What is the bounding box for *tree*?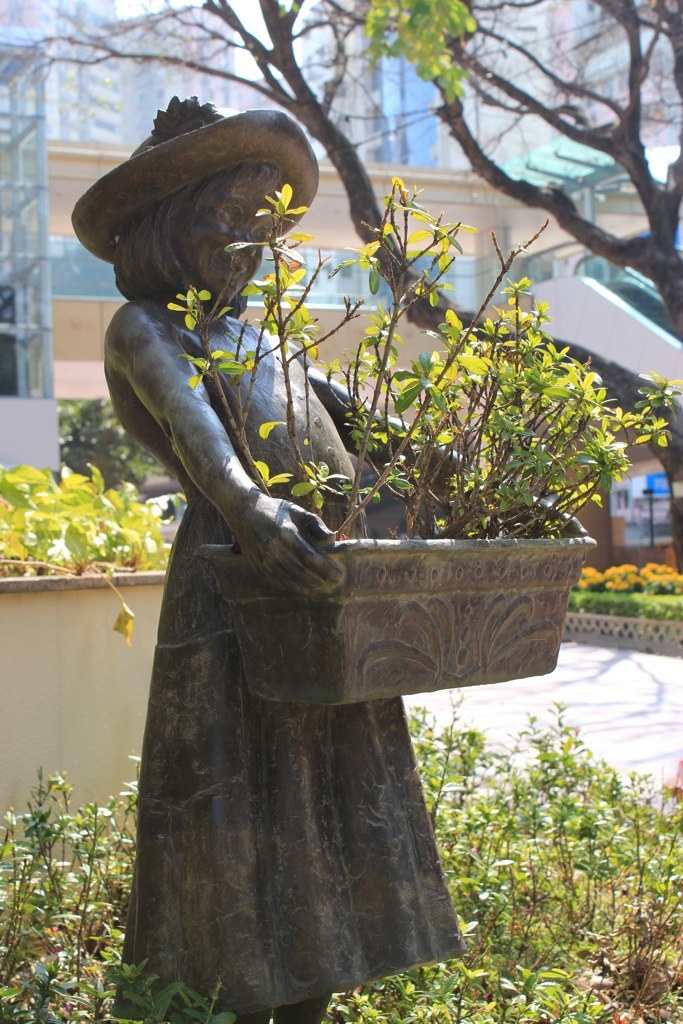
x1=15, y1=0, x2=682, y2=601.
